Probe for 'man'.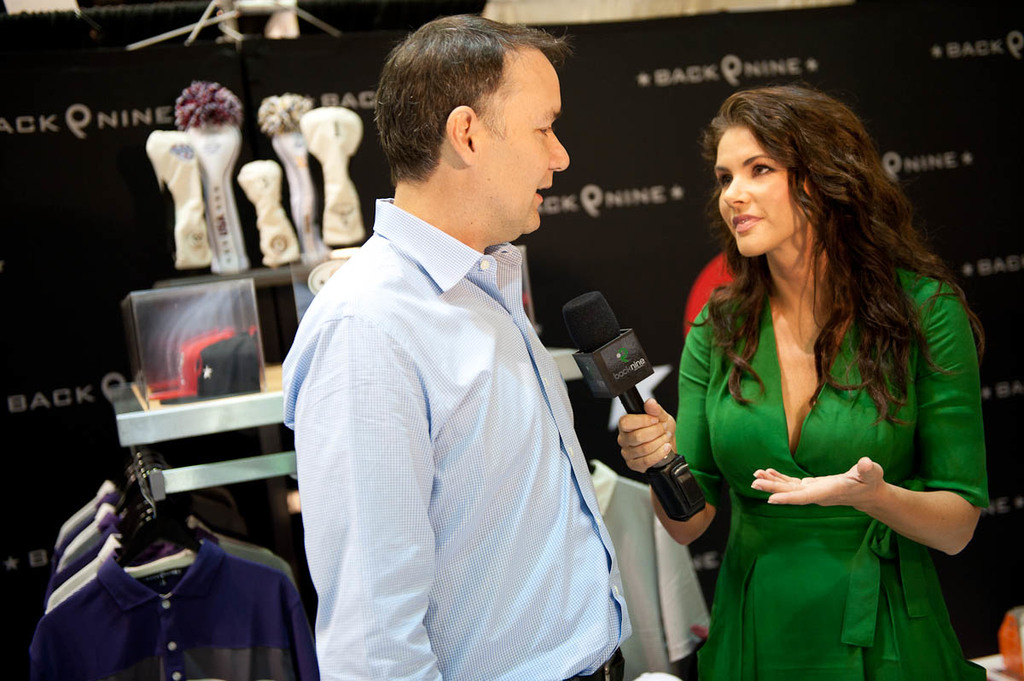
Probe result: 262, 9, 644, 667.
